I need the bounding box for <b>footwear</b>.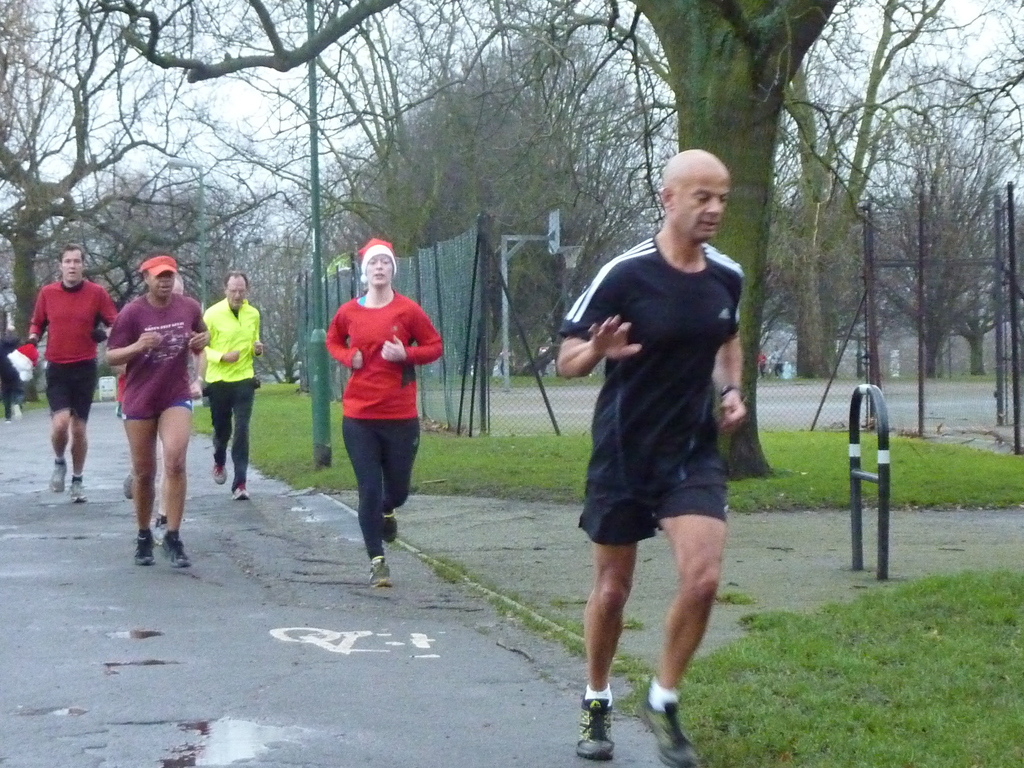
Here it is: <box>4,419,13,425</box>.
